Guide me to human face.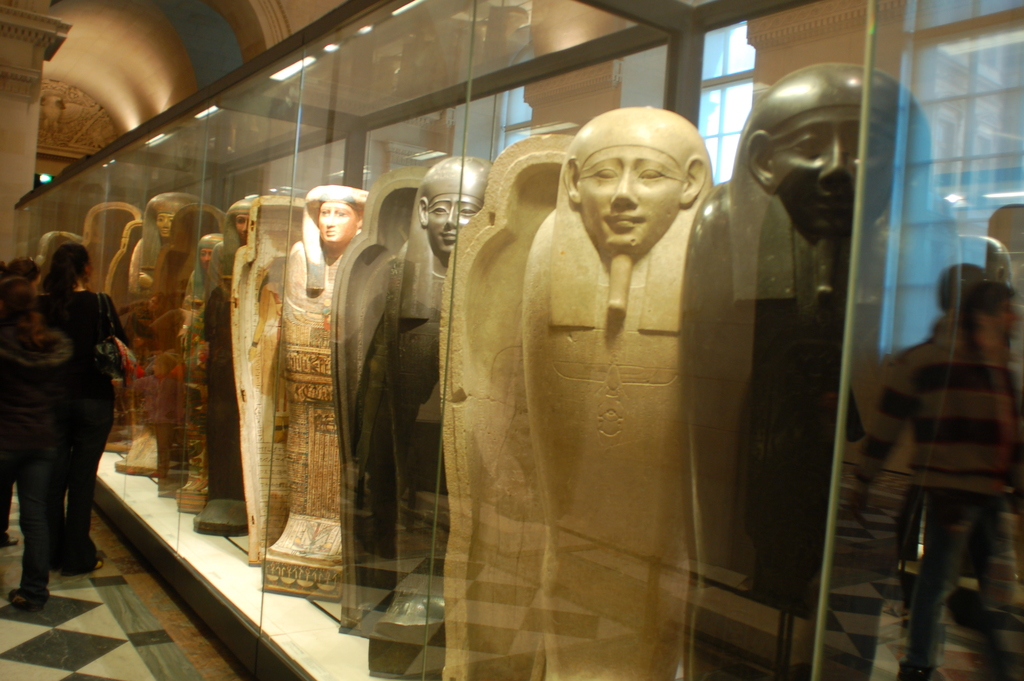
Guidance: Rect(150, 209, 180, 235).
